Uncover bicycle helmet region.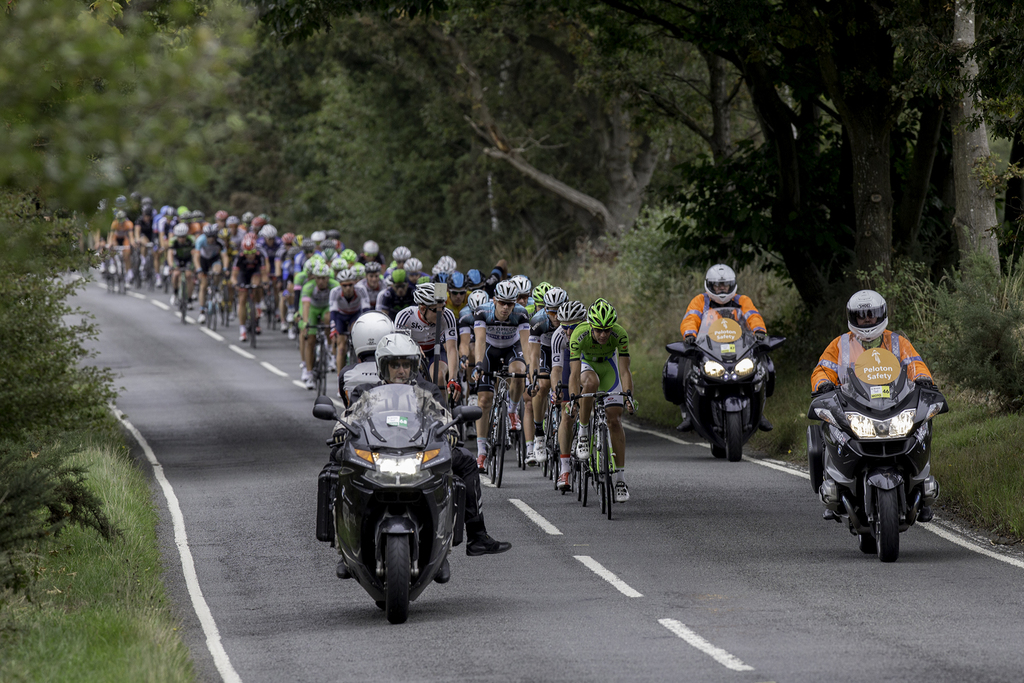
Uncovered: Rect(351, 263, 366, 279).
